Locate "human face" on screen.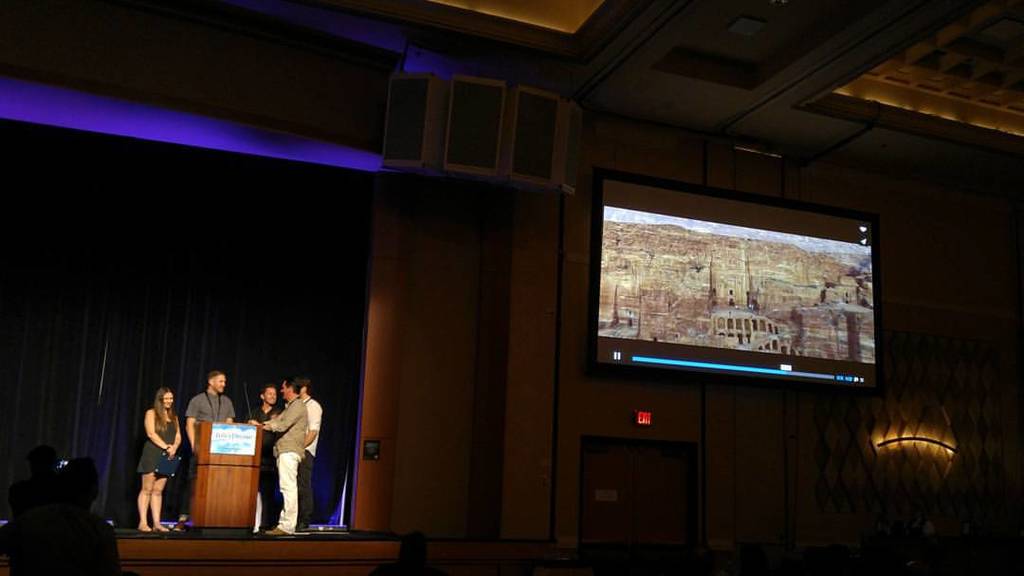
On screen at 279:378:287:396.
